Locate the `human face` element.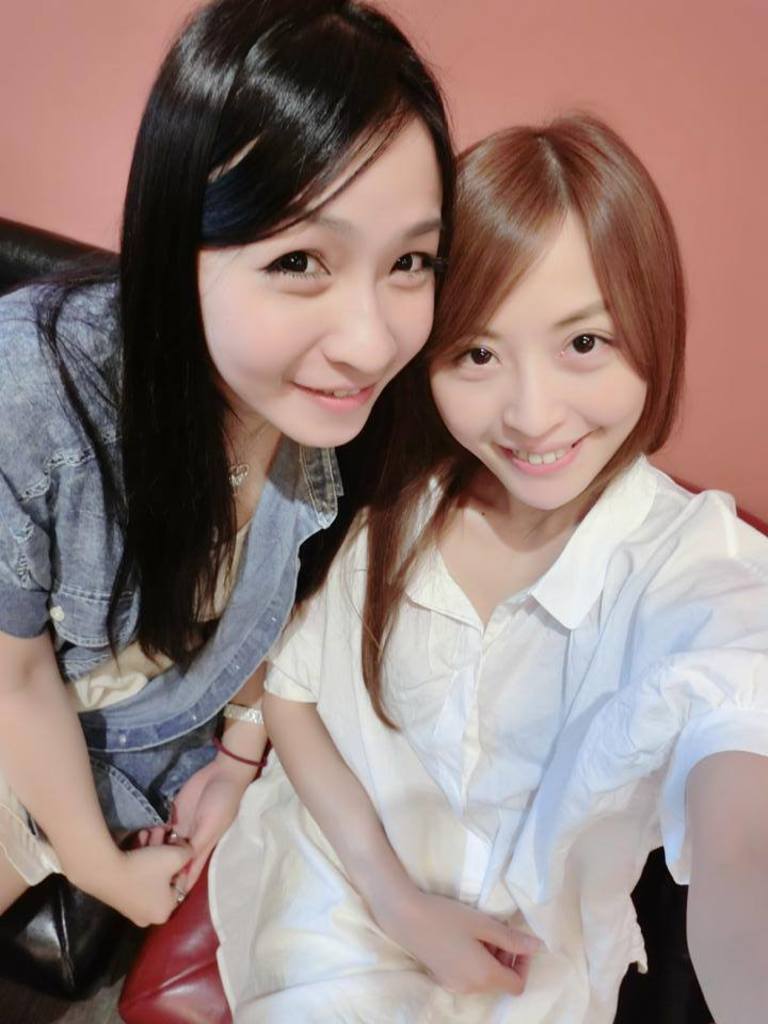
Element bbox: Rect(205, 107, 437, 453).
